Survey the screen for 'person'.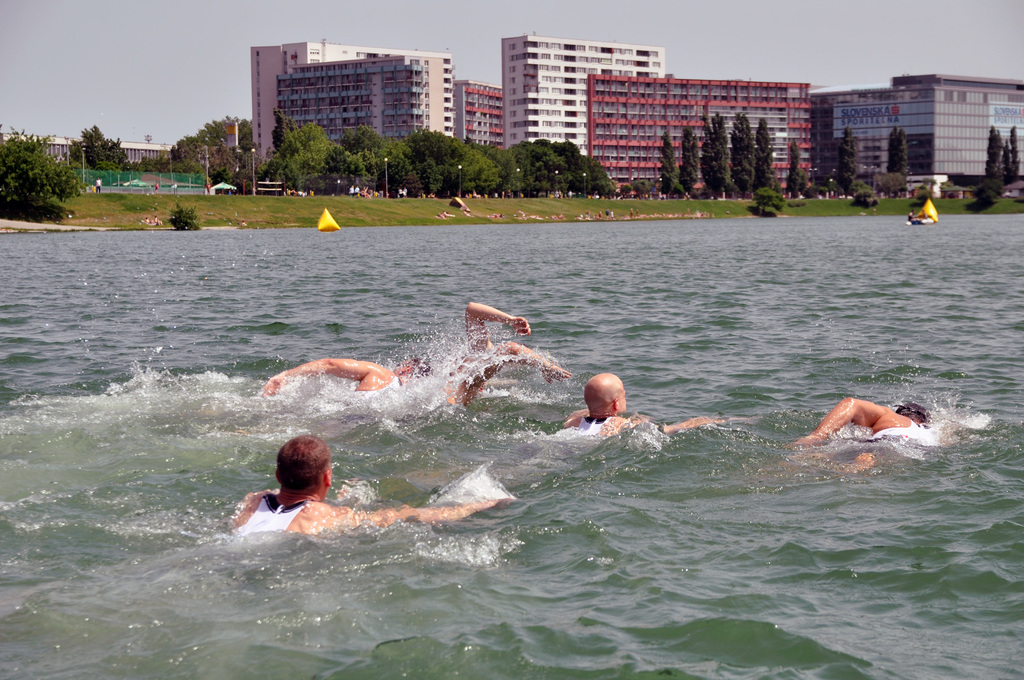
Survey found: region(221, 429, 497, 533).
